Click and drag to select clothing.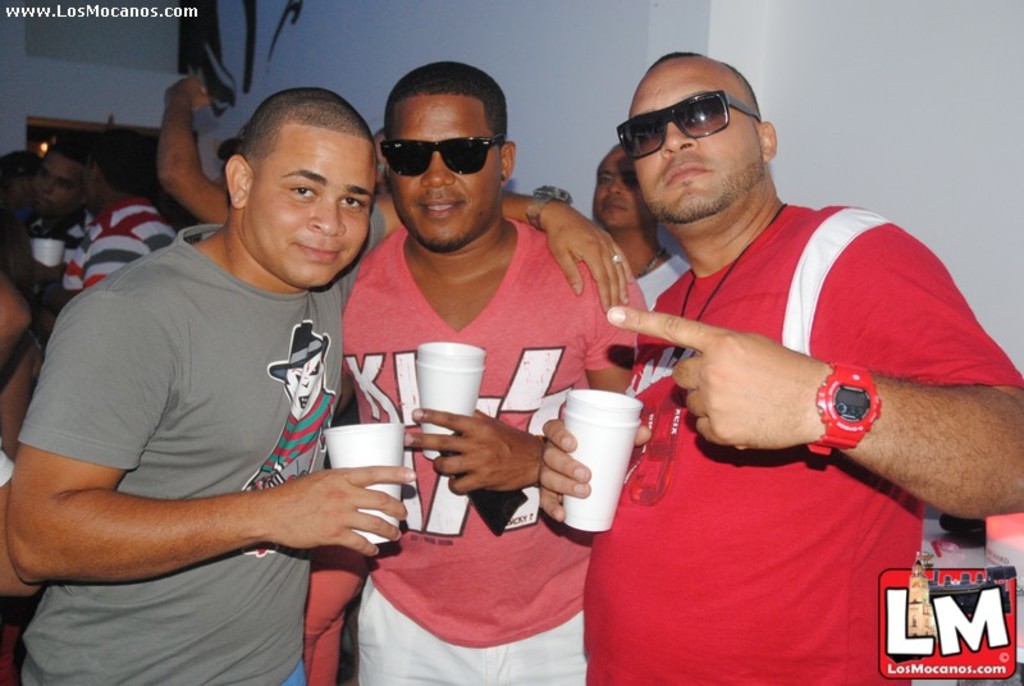
Selection: box(15, 220, 367, 685).
